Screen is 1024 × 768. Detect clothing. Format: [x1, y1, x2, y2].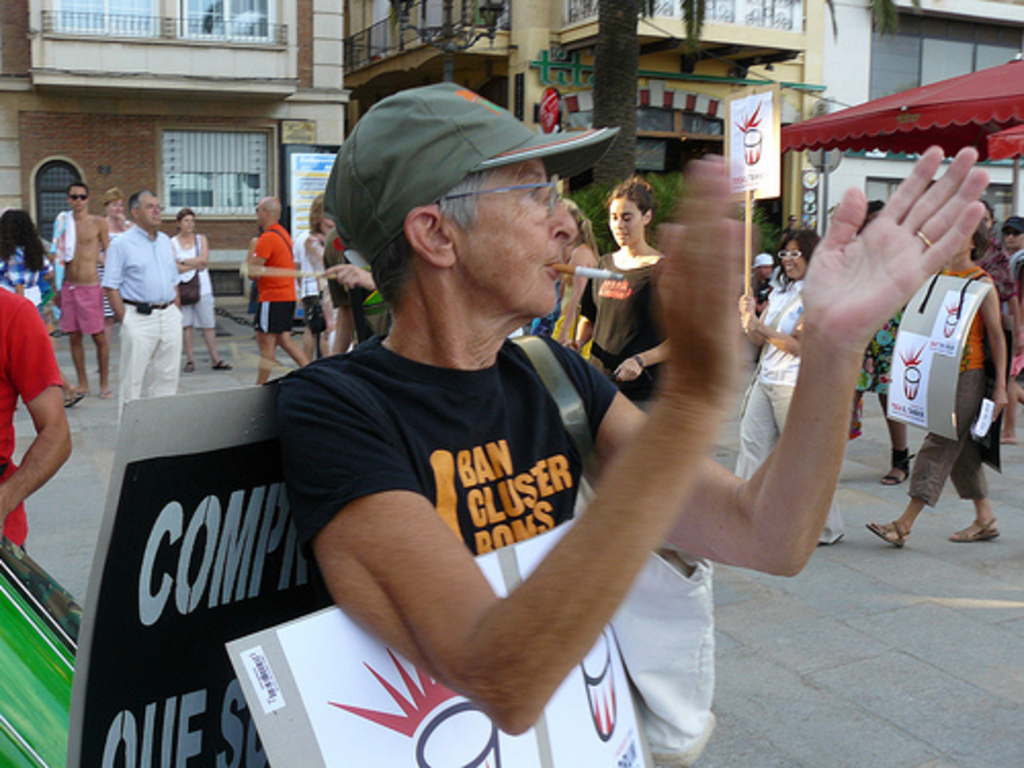
[90, 199, 184, 399].
